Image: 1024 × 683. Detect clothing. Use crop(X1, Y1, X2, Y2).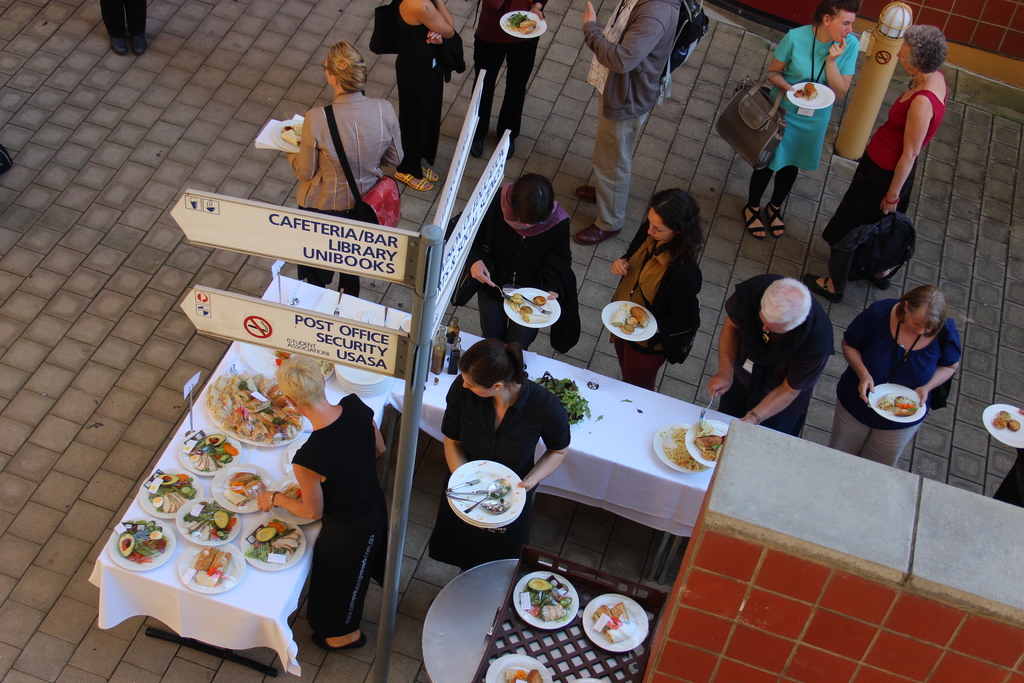
crop(774, 22, 860, 218).
